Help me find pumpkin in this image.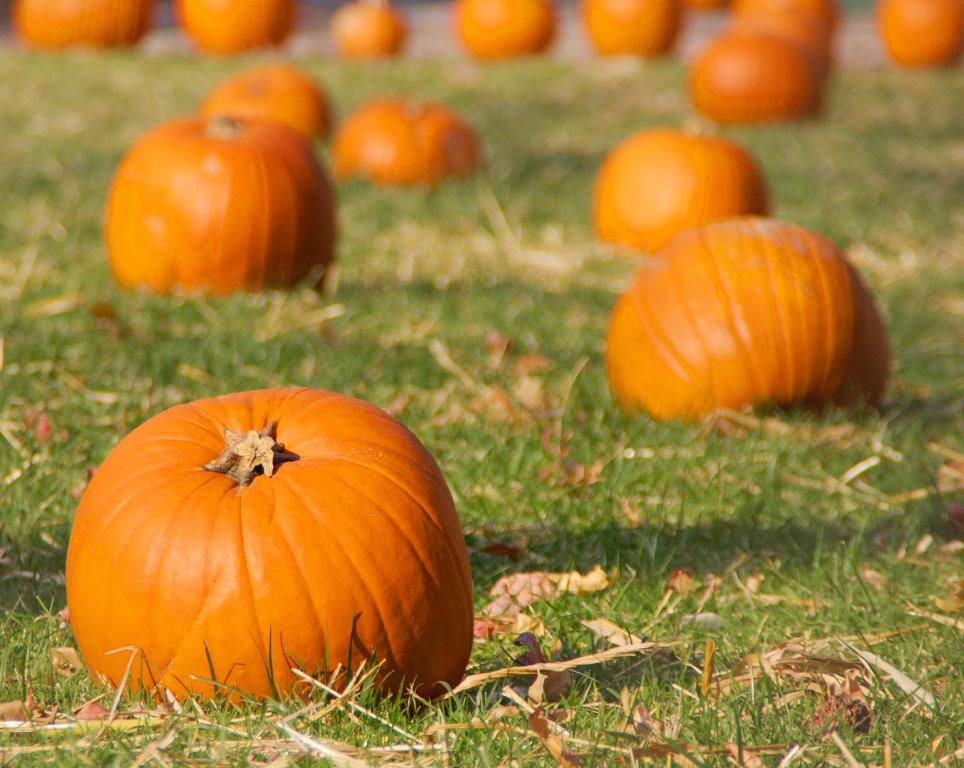
Found it: x1=578 y1=0 x2=674 y2=55.
